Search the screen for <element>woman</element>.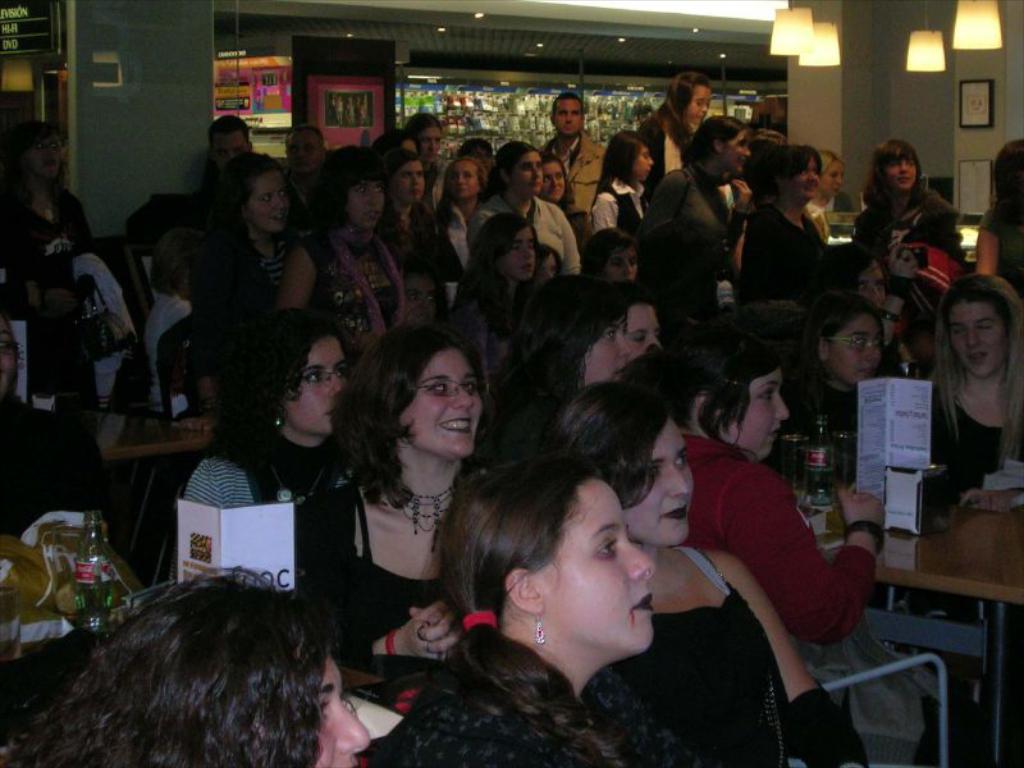
Found at (0, 124, 110, 319).
